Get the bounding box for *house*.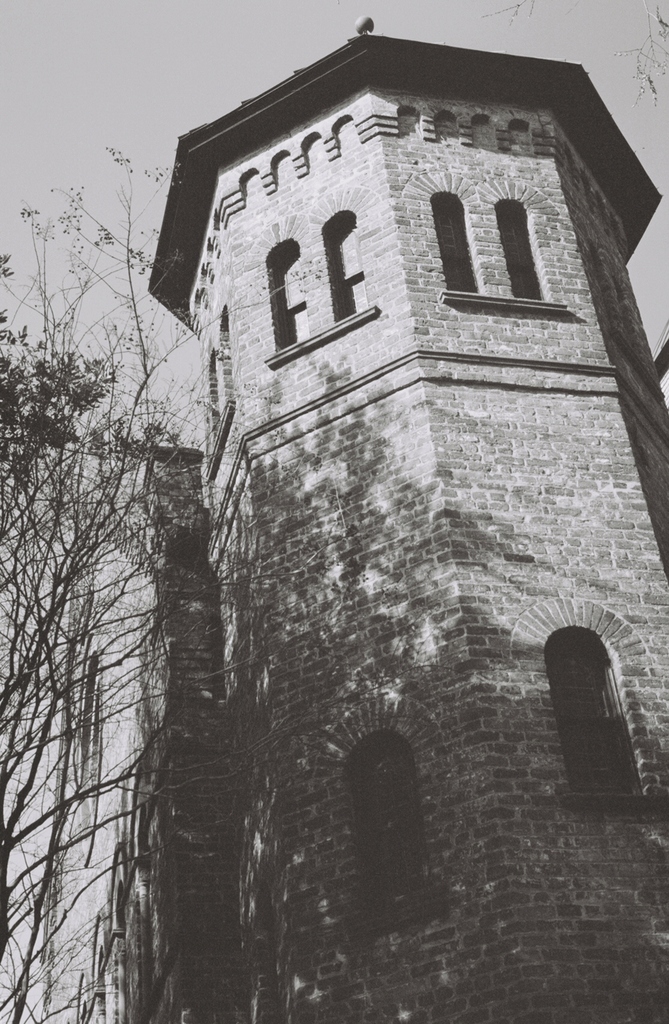
[0, 13, 668, 1023].
